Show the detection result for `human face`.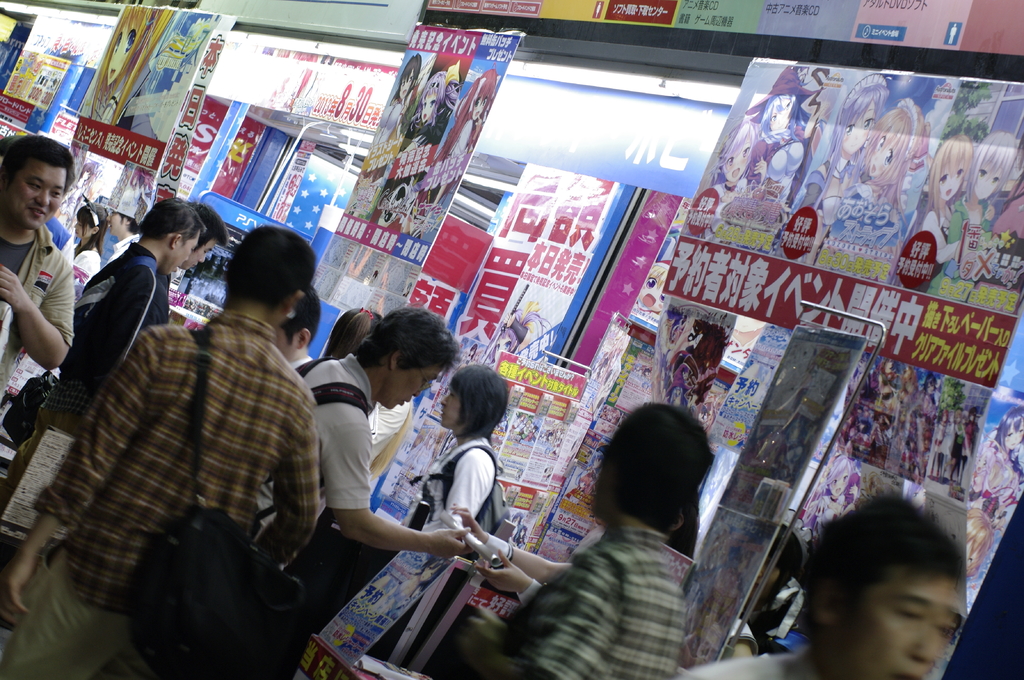
<box>108,24,136,88</box>.
